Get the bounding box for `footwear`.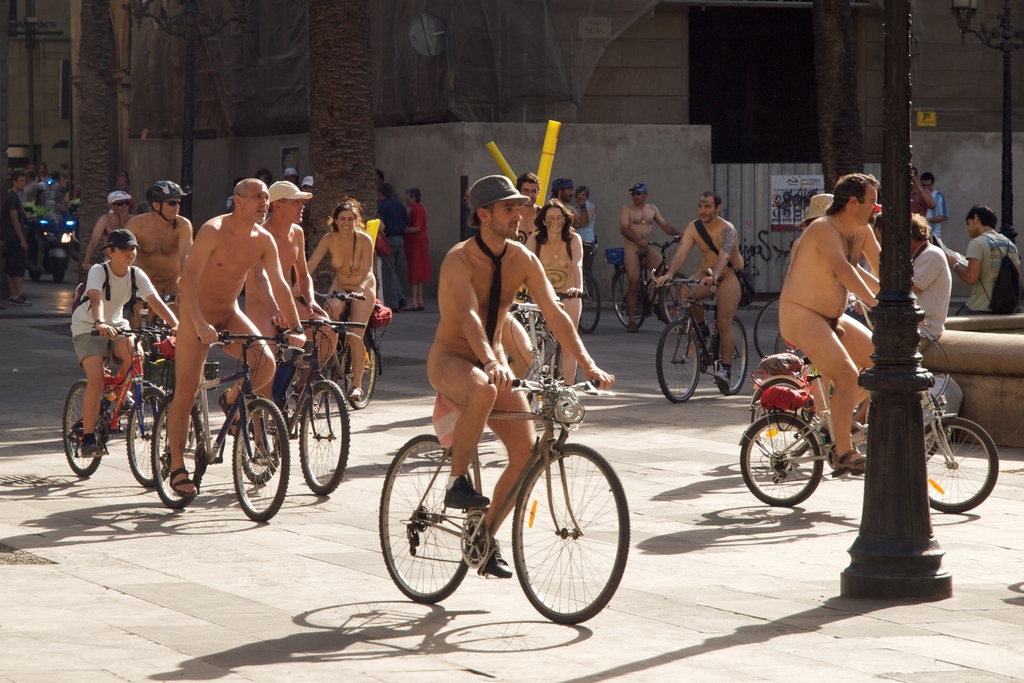
(left=172, top=469, right=200, bottom=501).
